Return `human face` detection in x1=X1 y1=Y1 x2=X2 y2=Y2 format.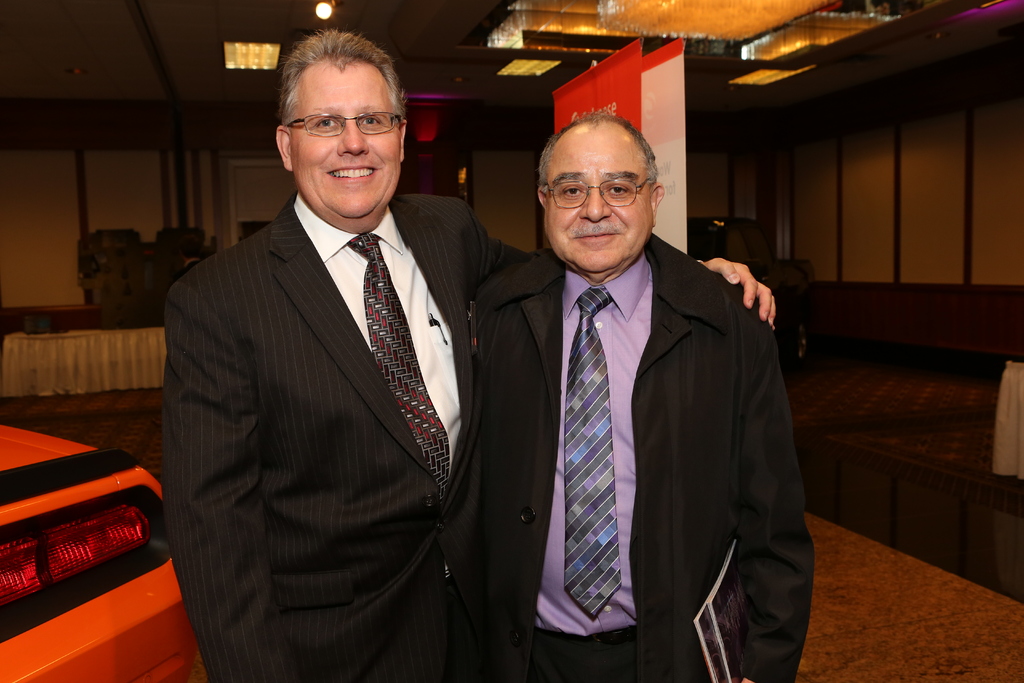
x1=543 y1=131 x2=655 y2=272.
